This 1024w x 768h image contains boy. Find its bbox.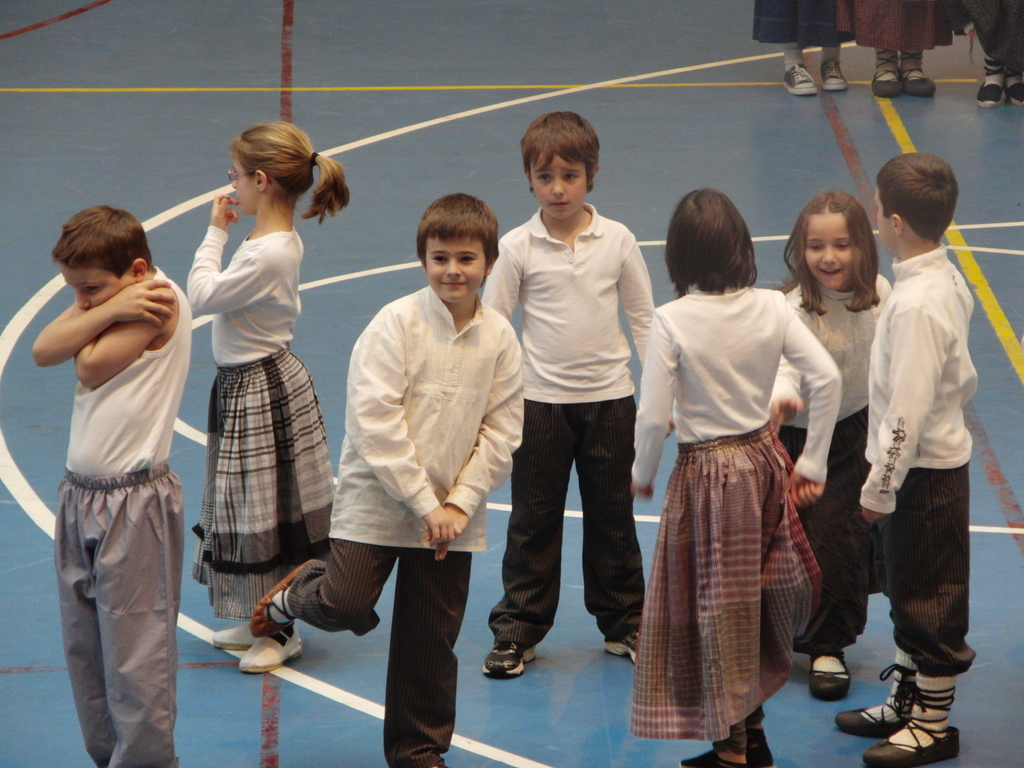
[x1=833, y1=143, x2=978, y2=767].
